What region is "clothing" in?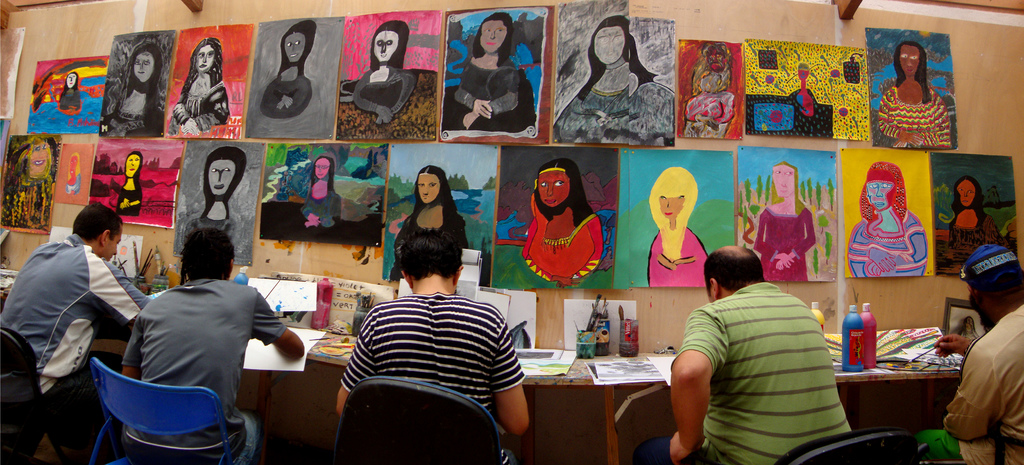
65:175:81:196.
